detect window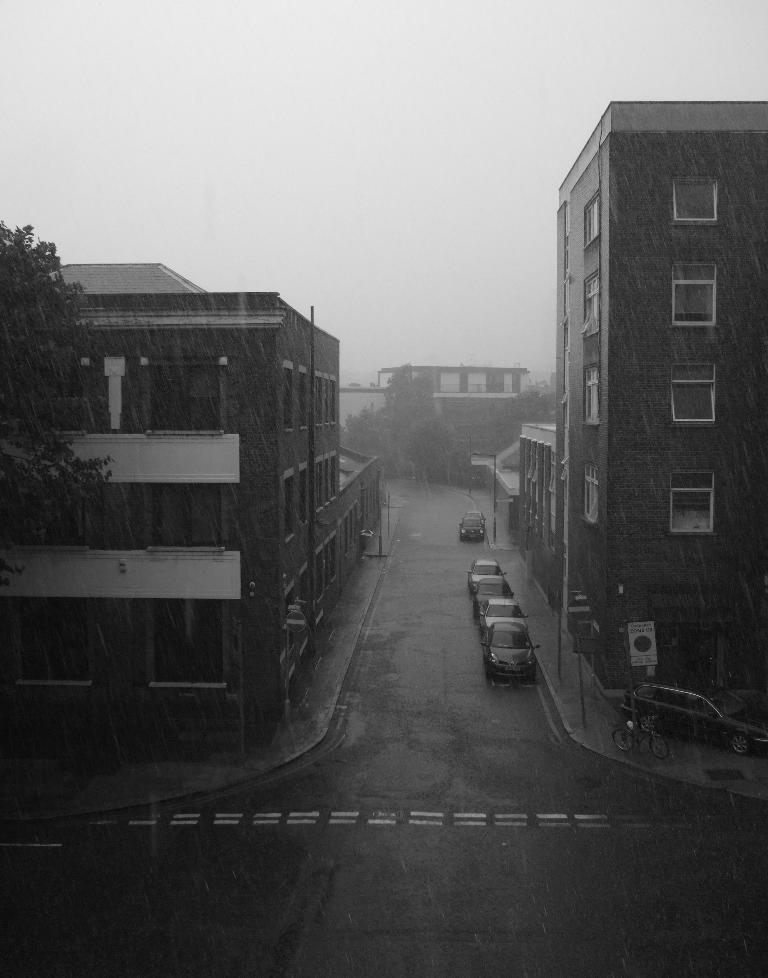
region(668, 468, 712, 539)
